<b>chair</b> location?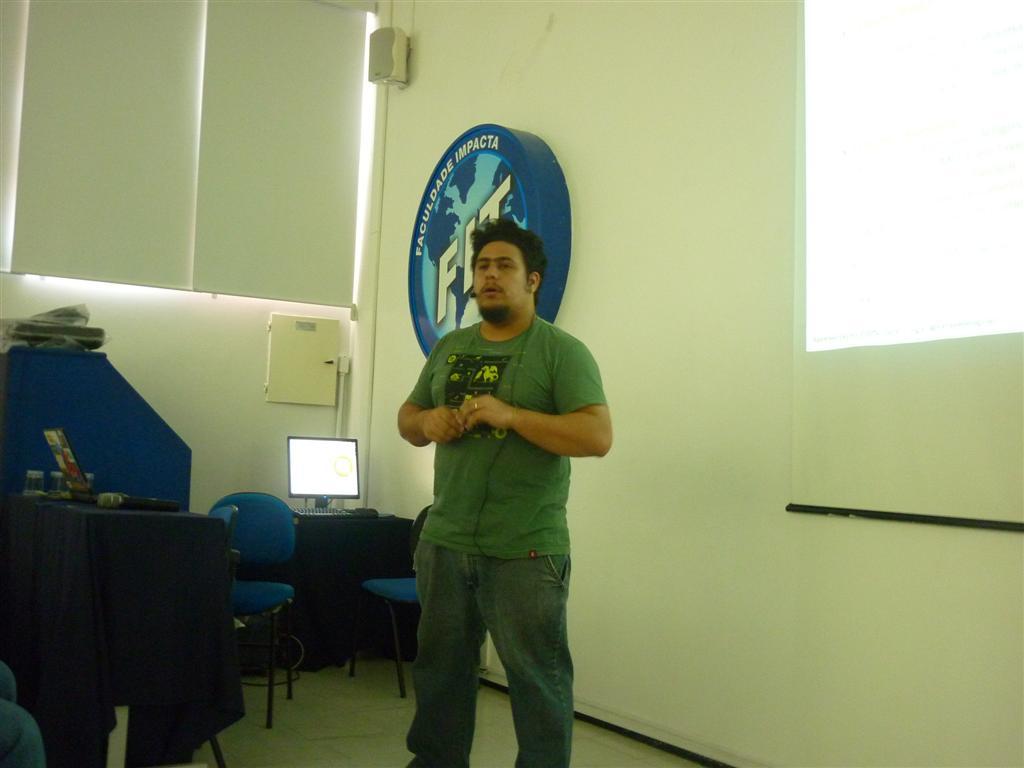
210/487/306/731
